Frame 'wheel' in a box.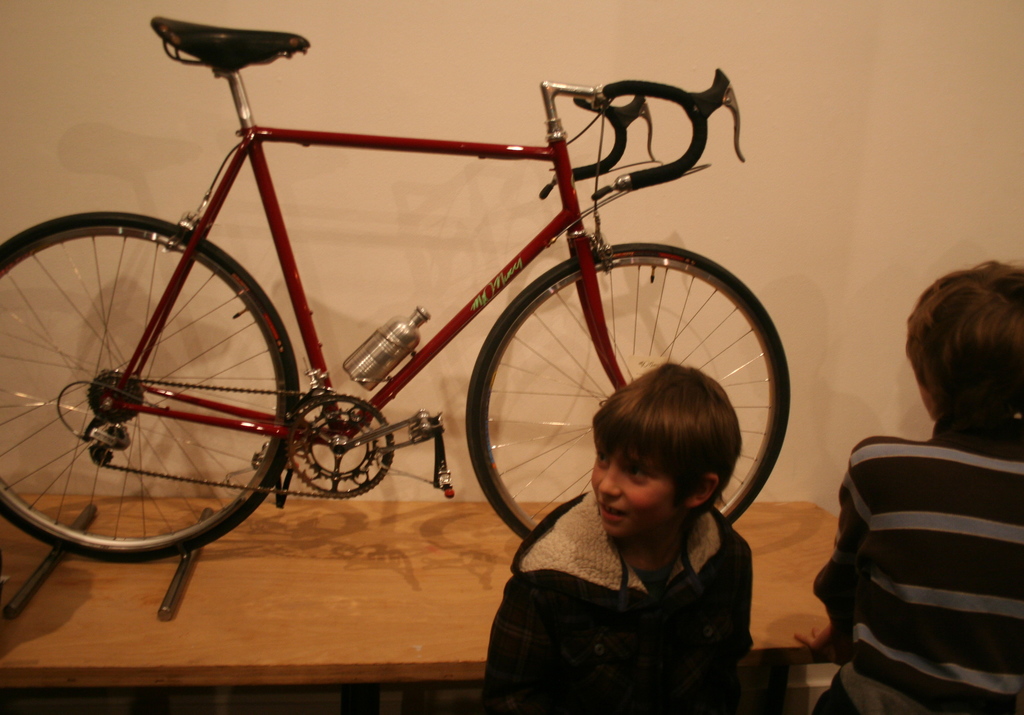
rect(0, 212, 305, 569).
